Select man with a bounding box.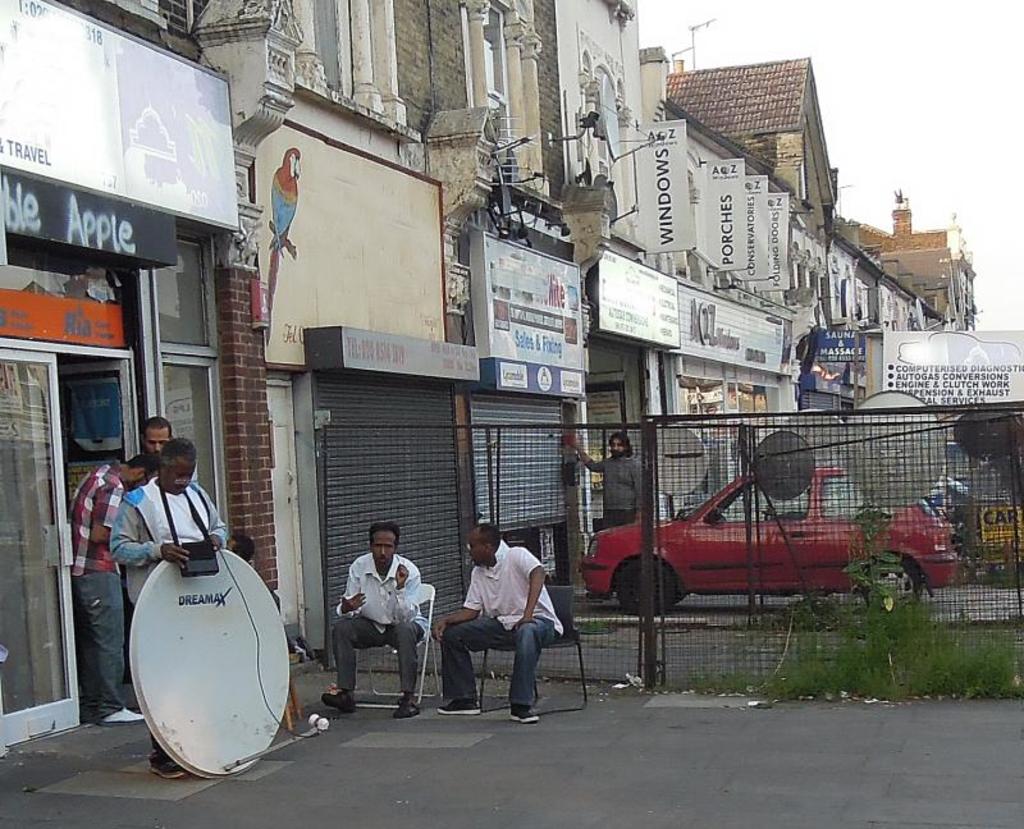
<region>430, 522, 563, 722</region>.
